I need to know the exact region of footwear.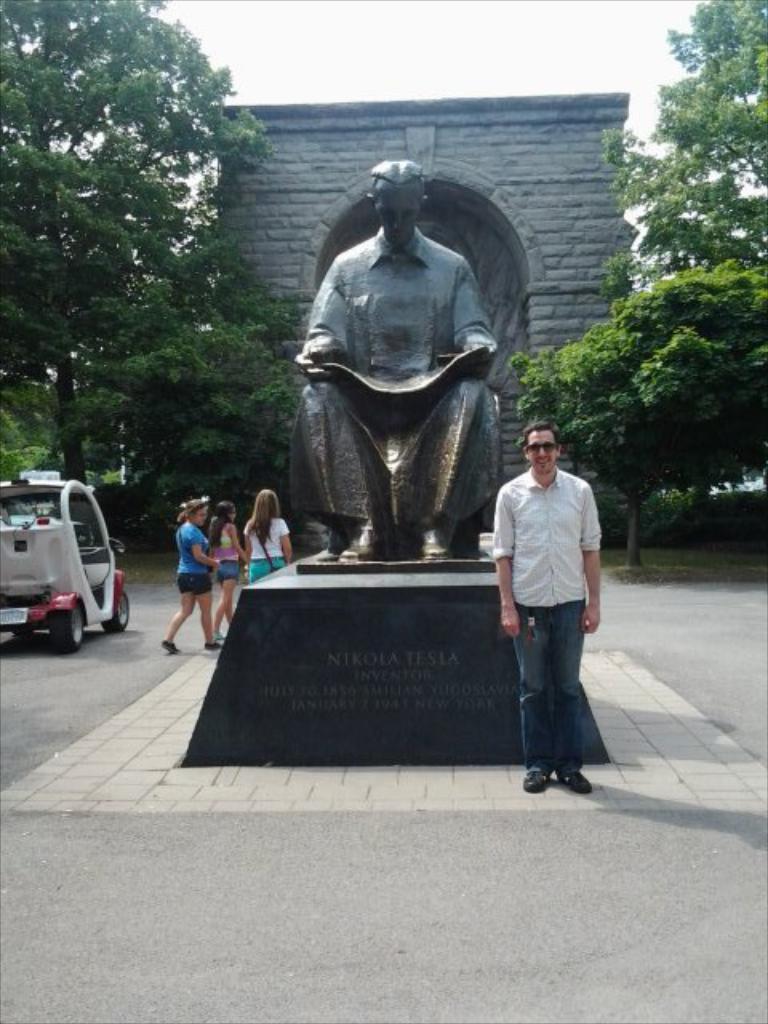
Region: x1=408 y1=512 x2=451 y2=565.
